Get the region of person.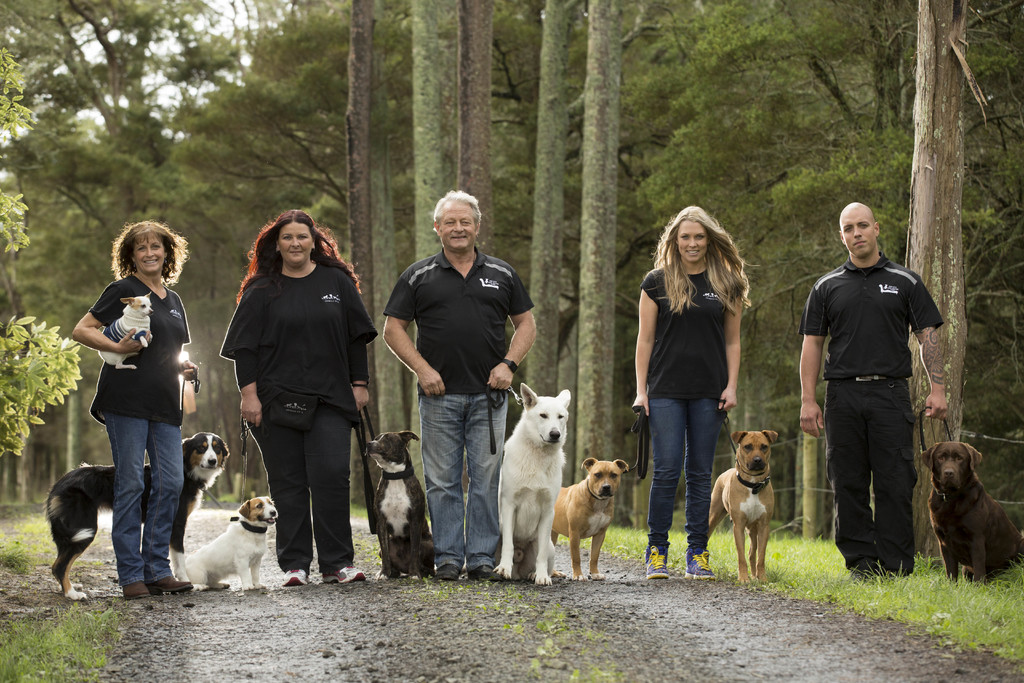
(x1=634, y1=202, x2=764, y2=579).
